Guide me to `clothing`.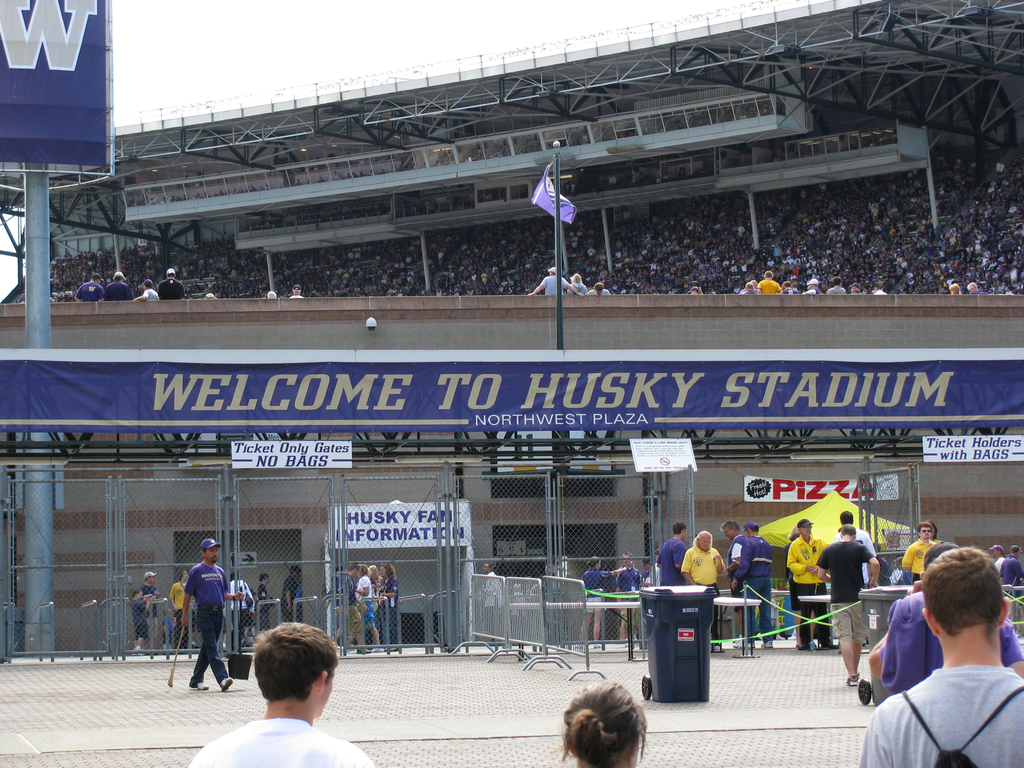
Guidance: [677, 541, 724, 595].
